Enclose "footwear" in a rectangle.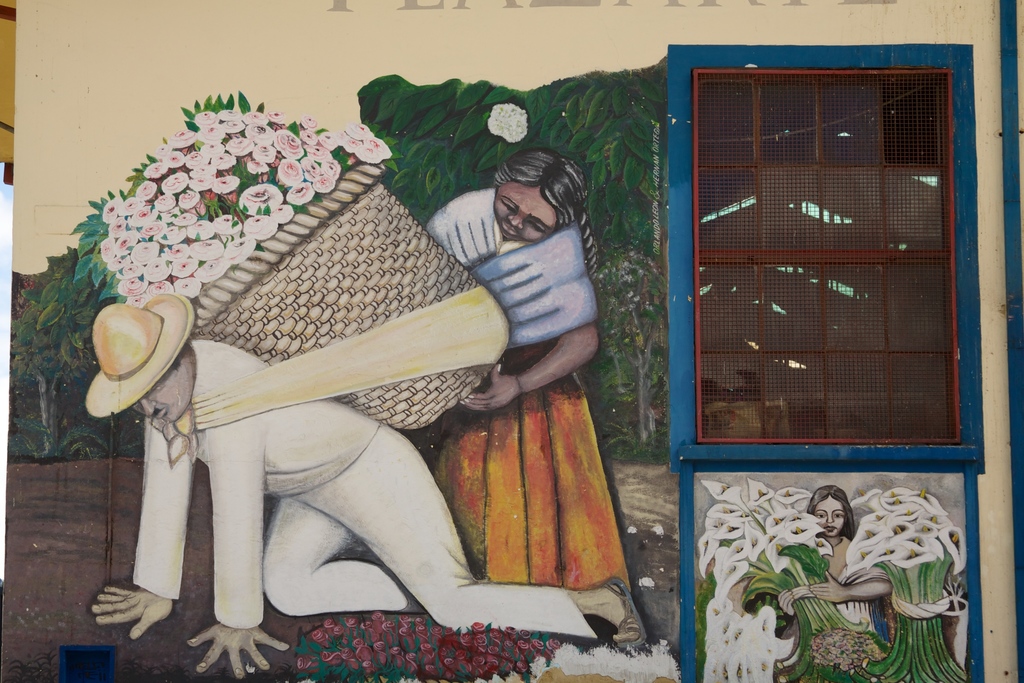
locate(598, 577, 646, 655).
